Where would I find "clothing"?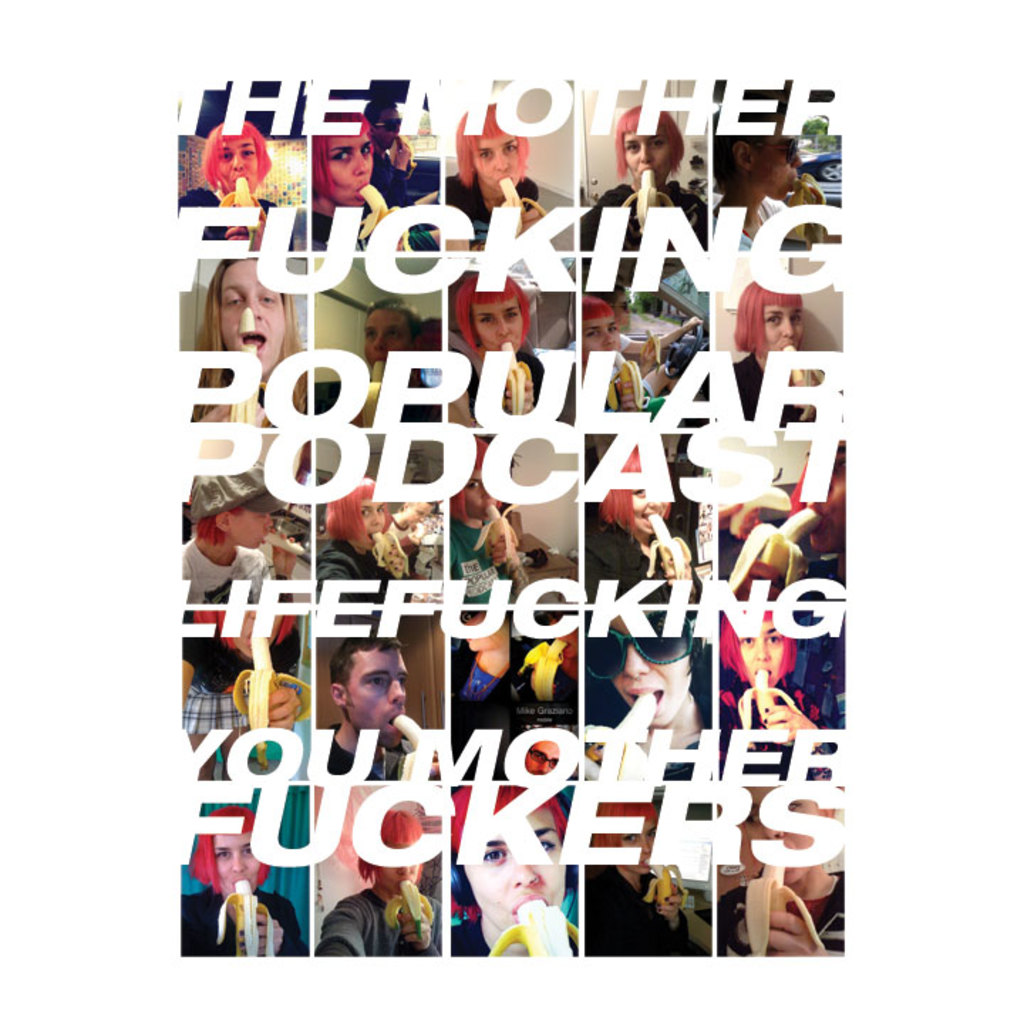
At (x1=589, y1=523, x2=660, y2=593).
